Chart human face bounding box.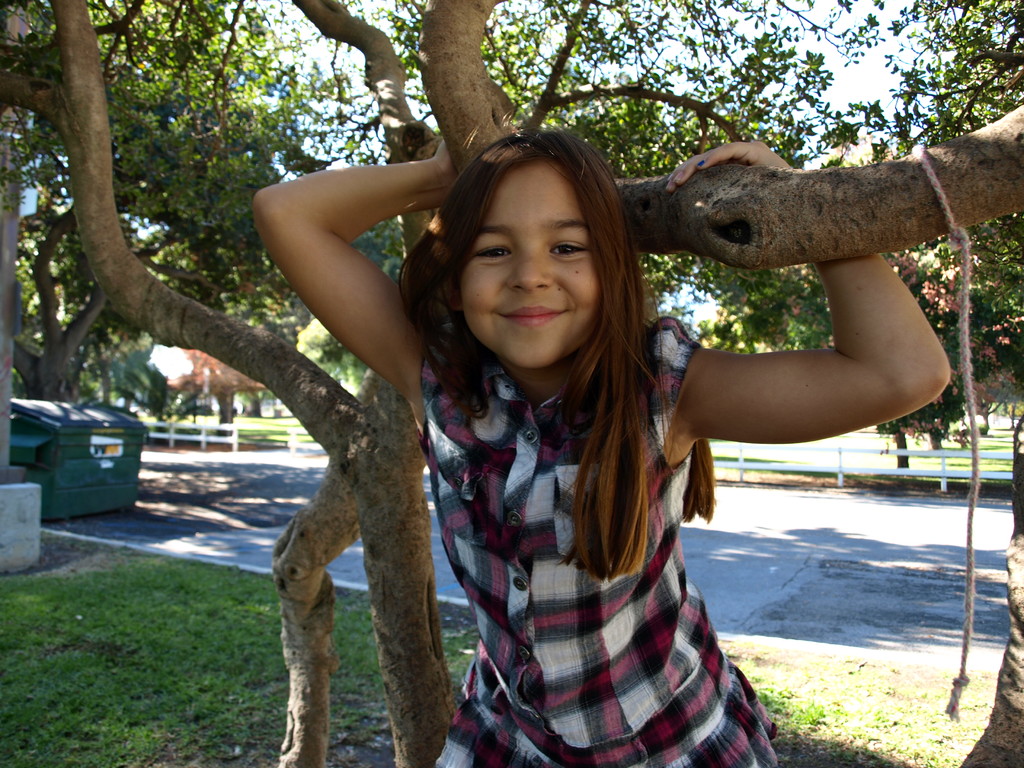
Charted: bbox=(458, 158, 606, 383).
